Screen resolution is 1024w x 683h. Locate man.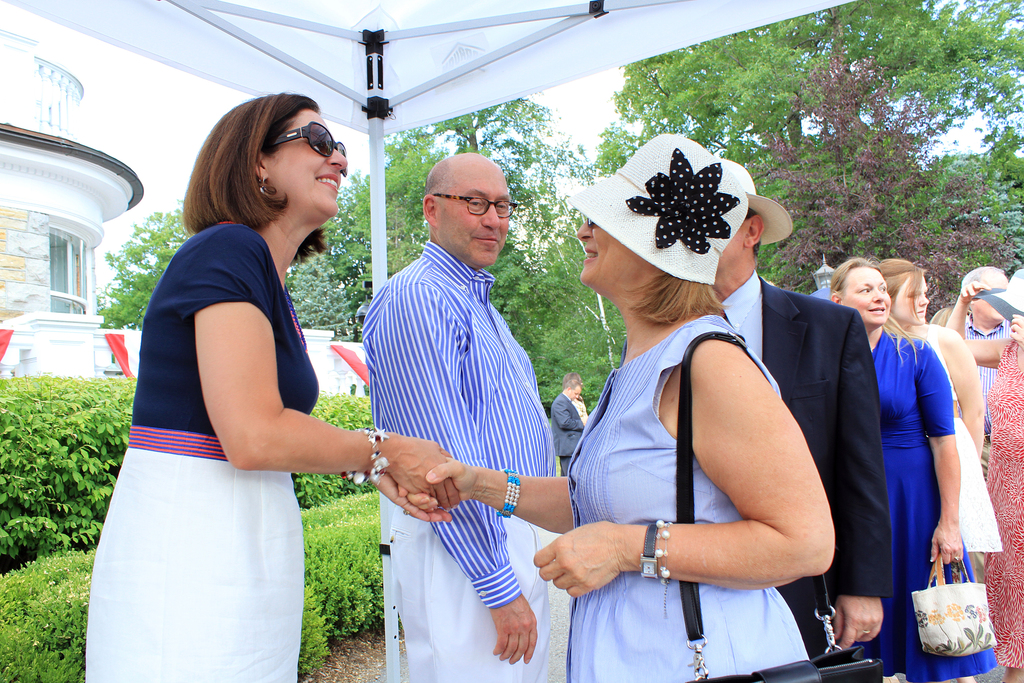
(548, 378, 588, 479).
